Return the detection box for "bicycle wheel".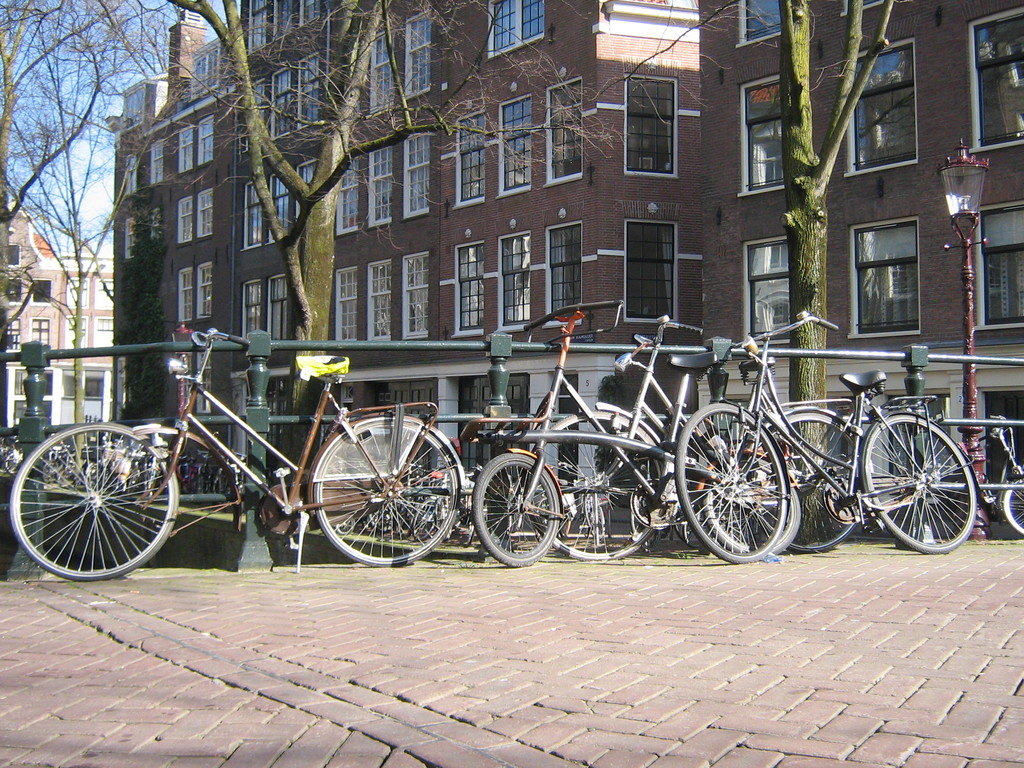
select_region(1003, 476, 1023, 536).
